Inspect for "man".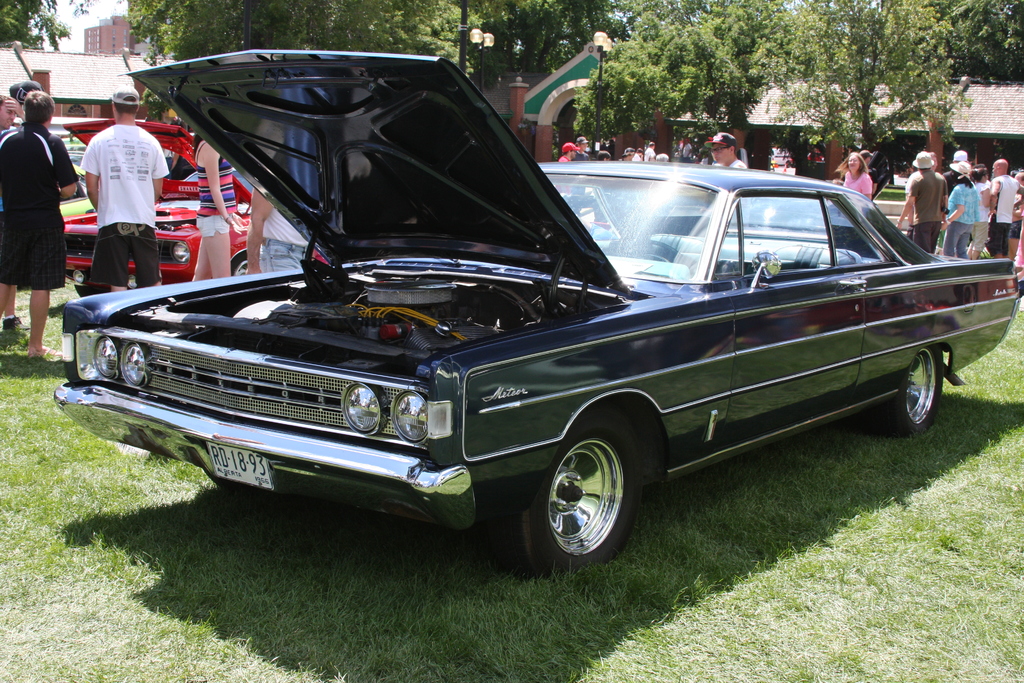
Inspection: crop(682, 138, 692, 164).
